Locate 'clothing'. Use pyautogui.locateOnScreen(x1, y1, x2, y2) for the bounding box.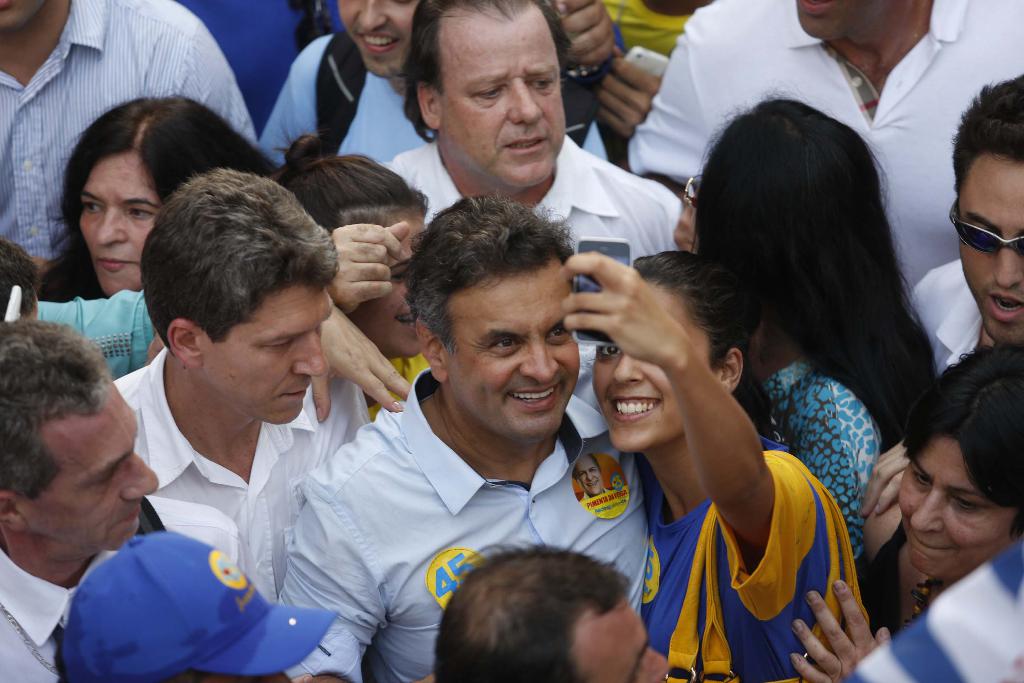
pyautogui.locateOnScreen(367, 138, 673, 260).
